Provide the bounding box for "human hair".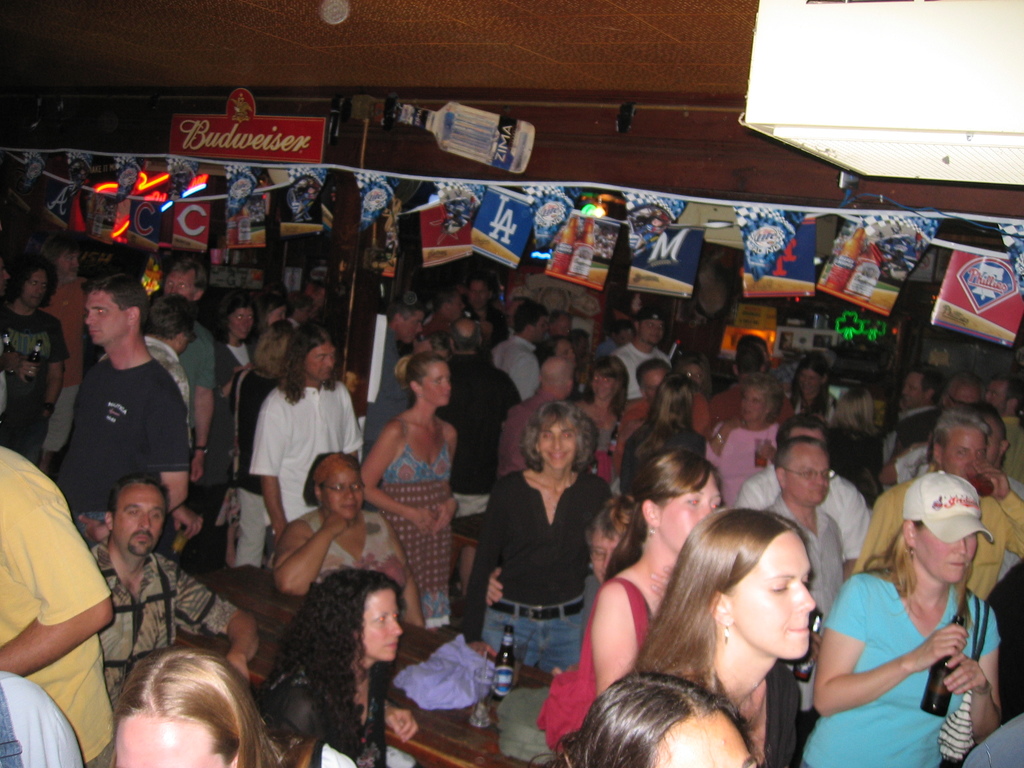
box=[775, 411, 832, 448].
